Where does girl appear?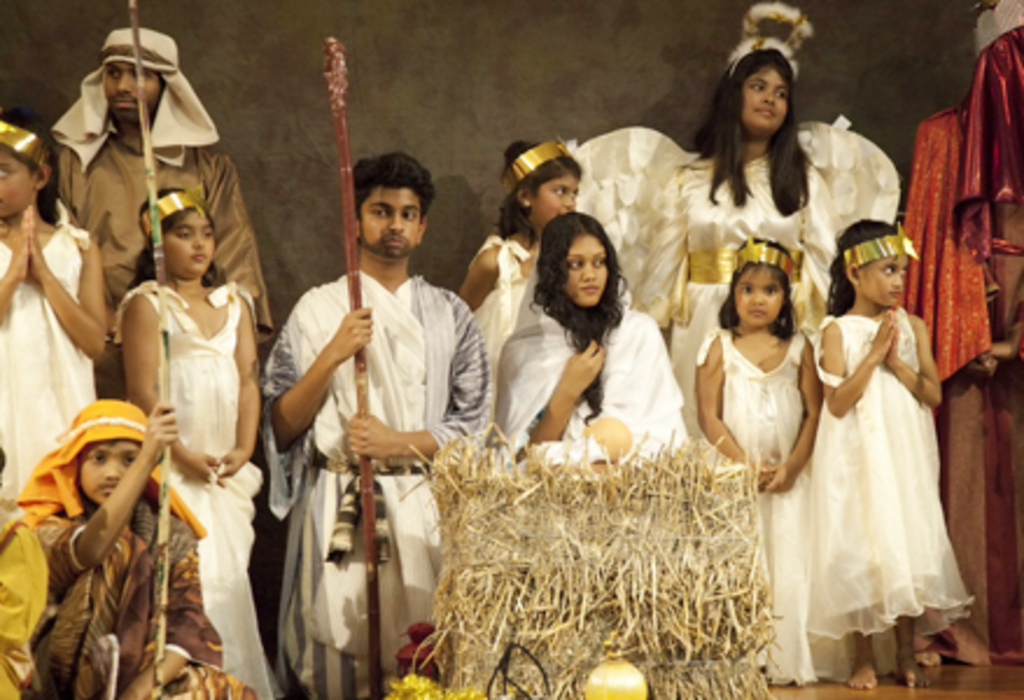
Appears at (x1=564, y1=2, x2=900, y2=334).
